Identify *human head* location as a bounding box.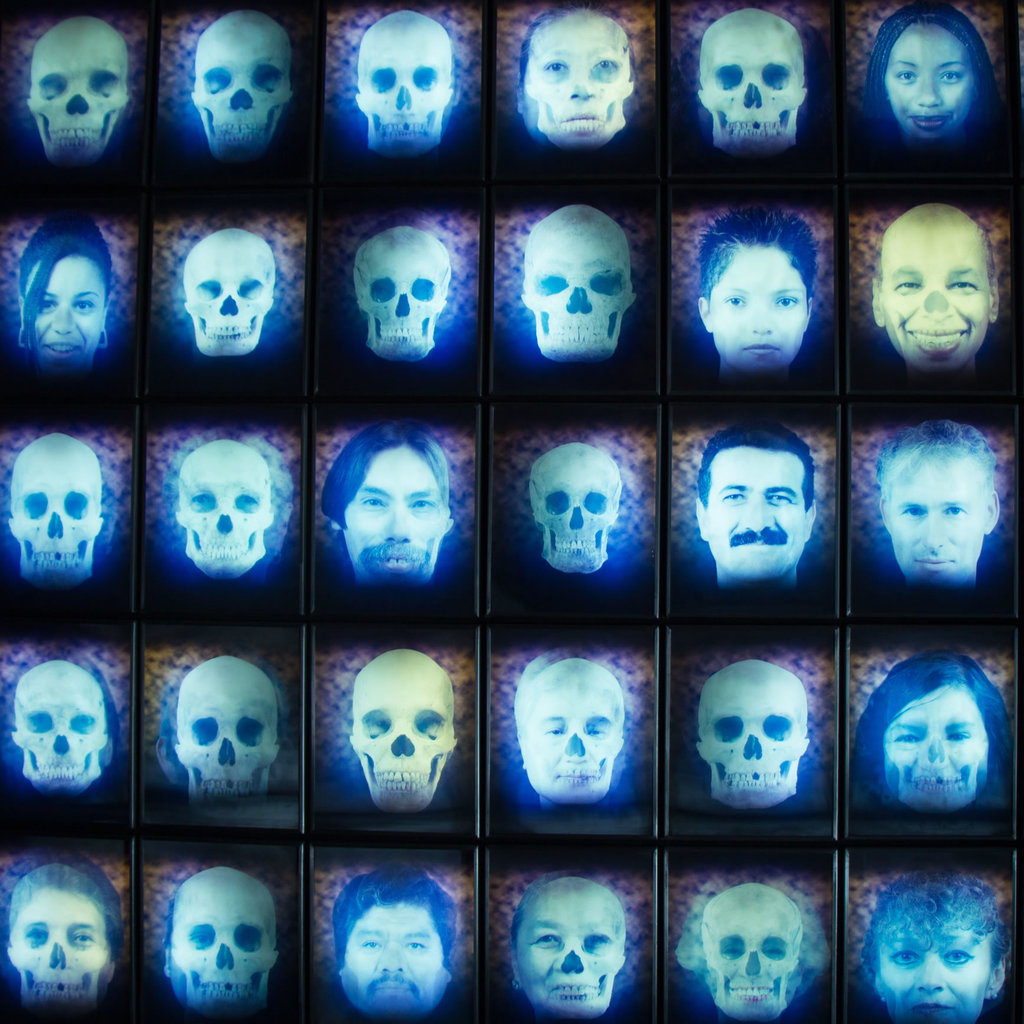
870 204 1003 372.
